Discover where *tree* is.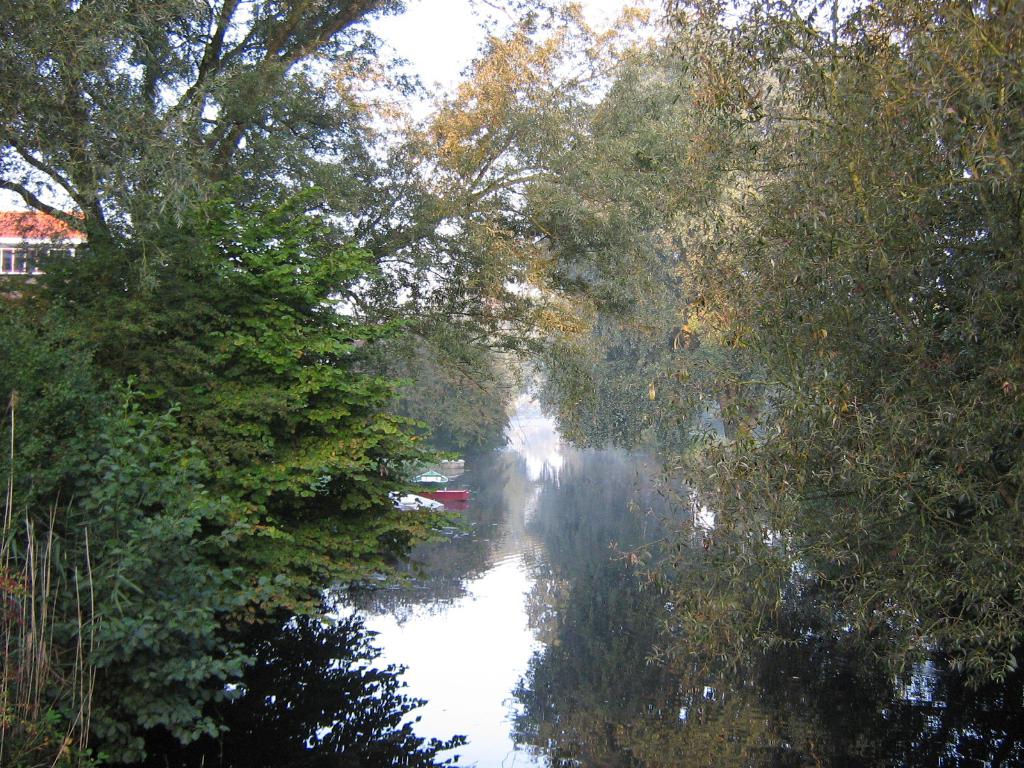
Discovered at region(305, 0, 688, 333).
